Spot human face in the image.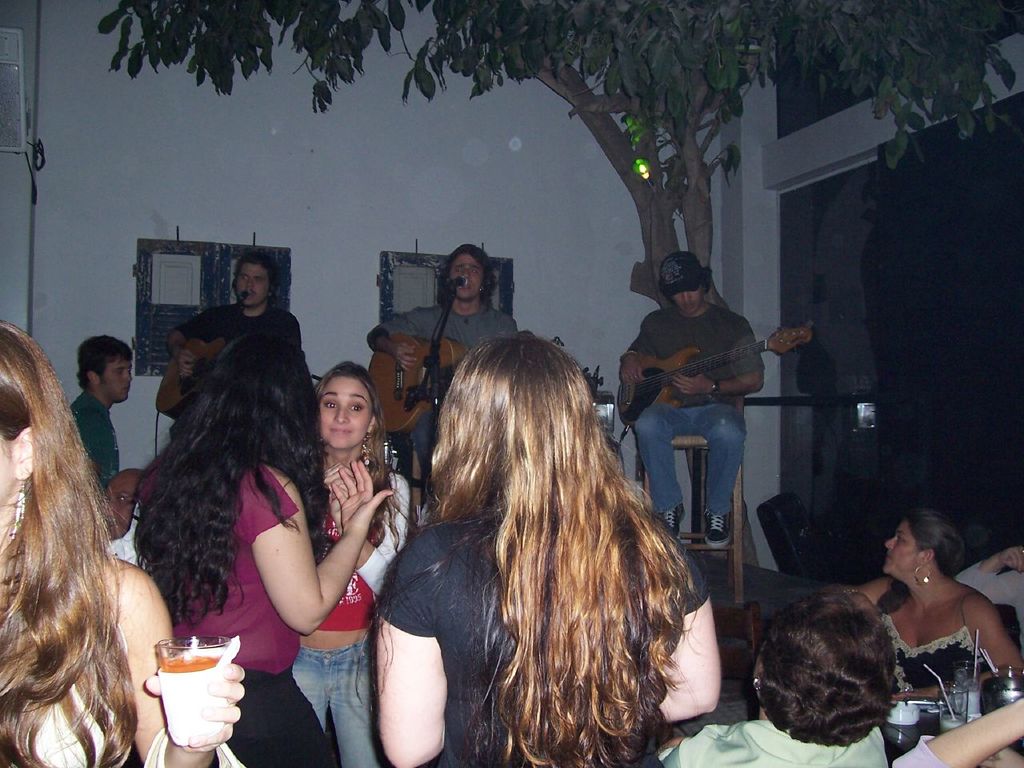
human face found at bbox=[675, 286, 707, 302].
